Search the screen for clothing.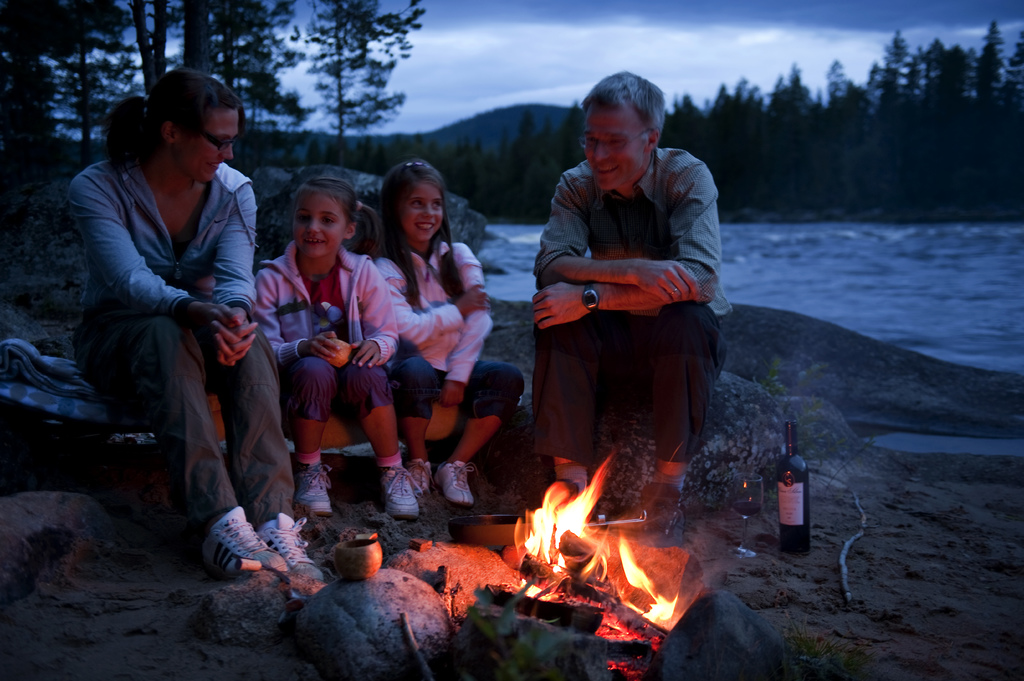
Found at detection(65, 154, 300, 541).
